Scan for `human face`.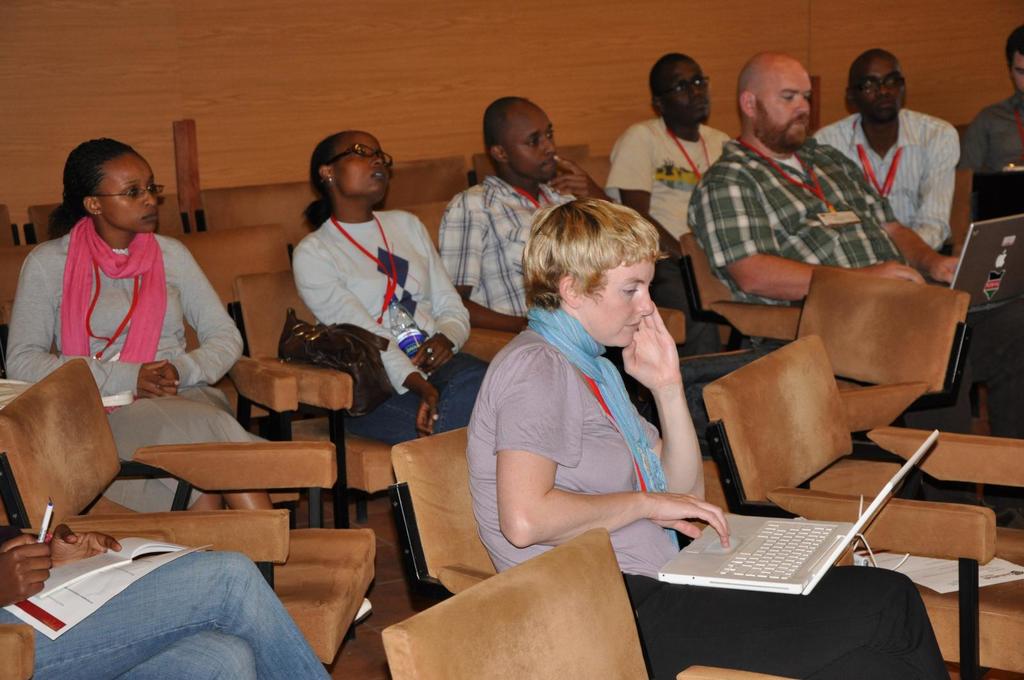
Scan result: (1003,45,1023,101).
